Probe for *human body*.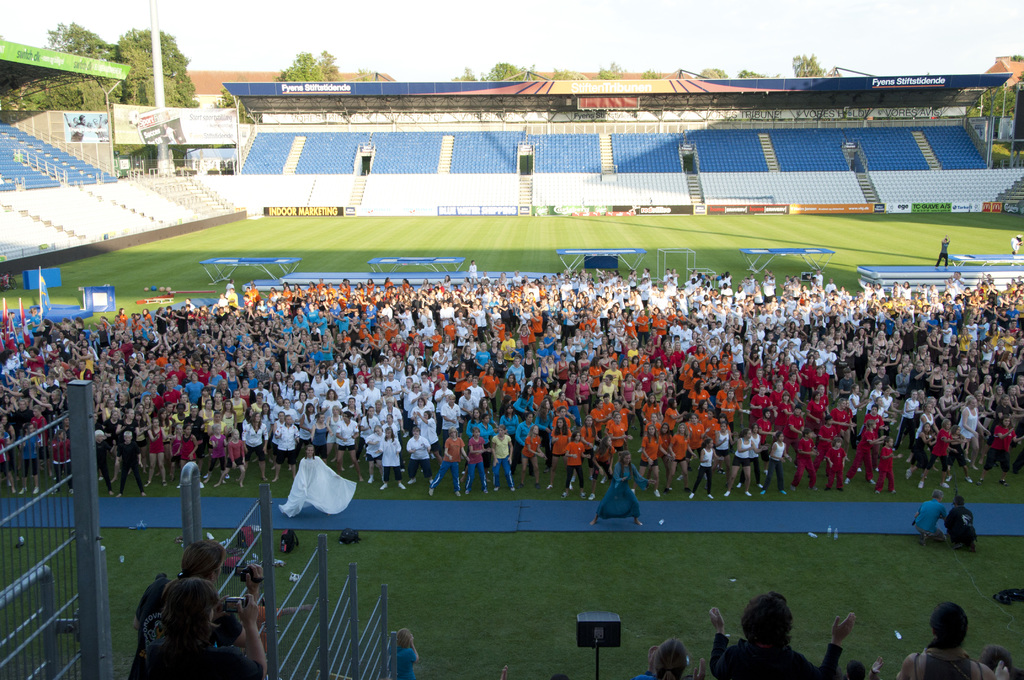
Probe result: box=[1013, 377, 1023, 400].
